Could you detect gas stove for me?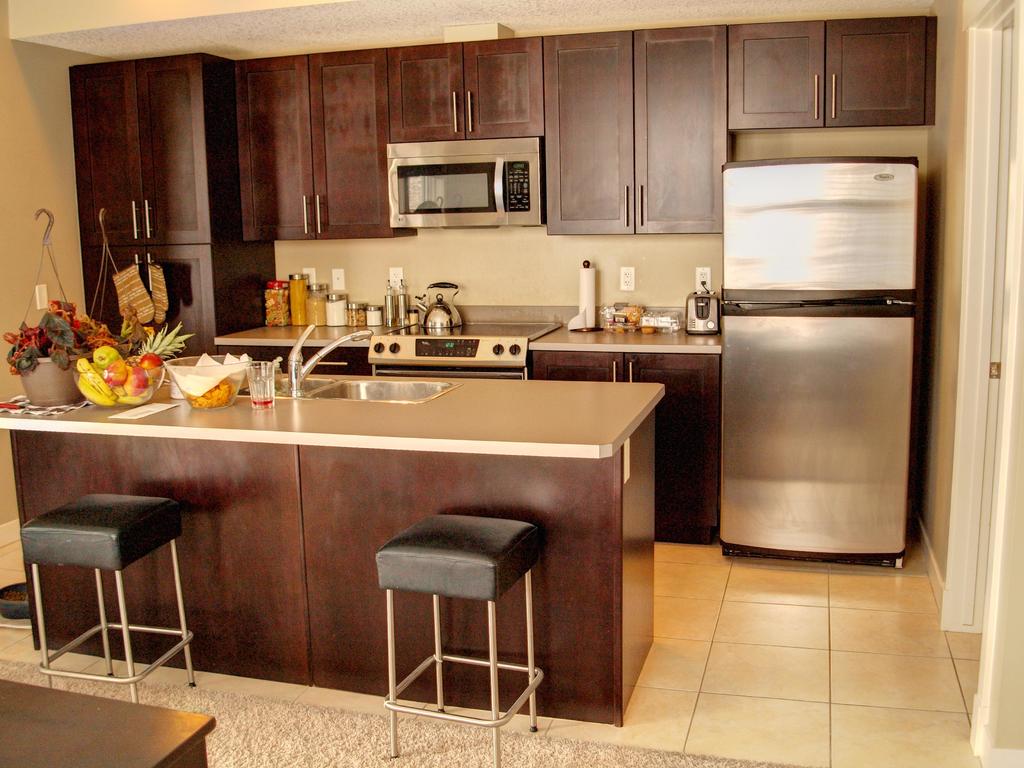
Detection result: bbox=[374, 319, 556, 343].
